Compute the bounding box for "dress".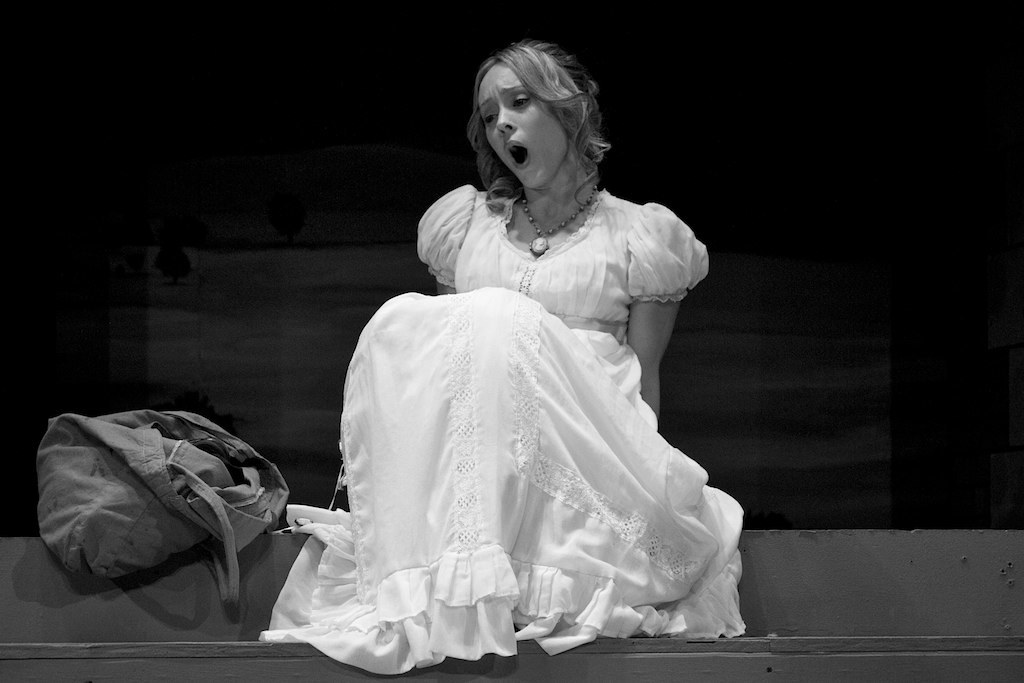
Rect(257, 184, 745, 677).
